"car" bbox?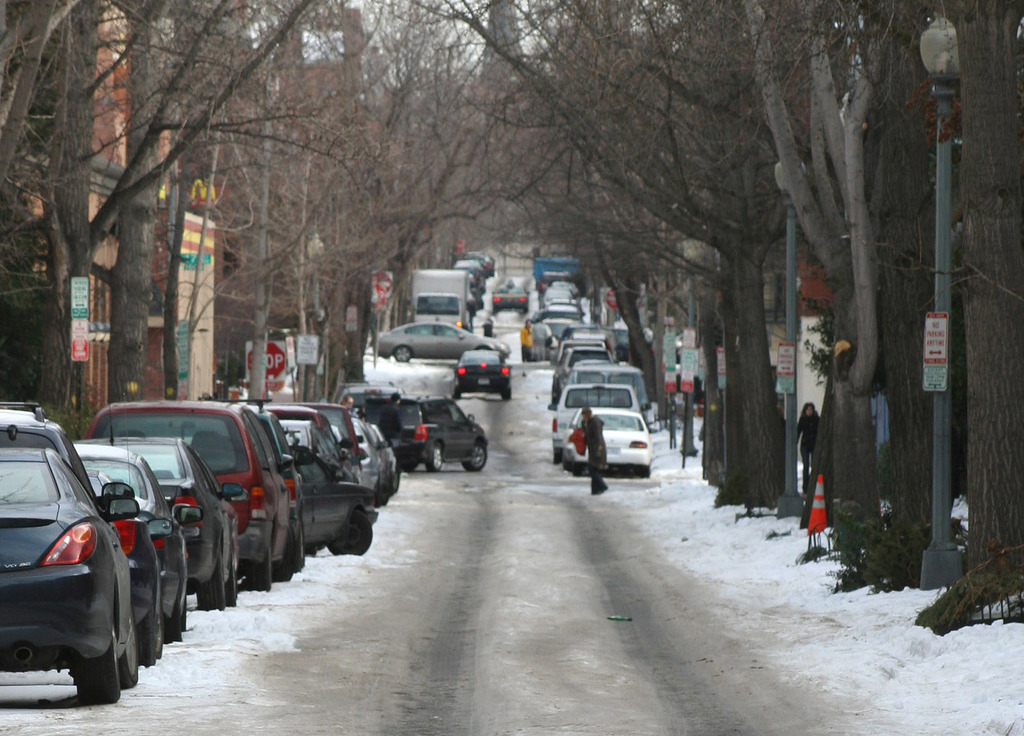
[371,321,495,365]
